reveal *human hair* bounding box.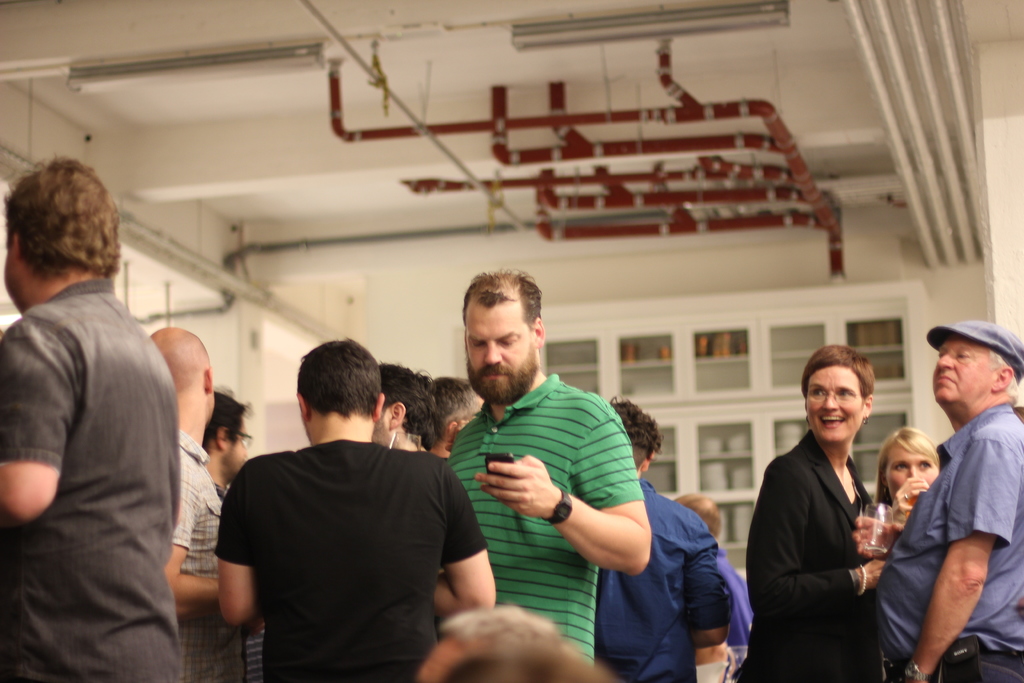
Revealed: <box>6,154,118,277</box>.
